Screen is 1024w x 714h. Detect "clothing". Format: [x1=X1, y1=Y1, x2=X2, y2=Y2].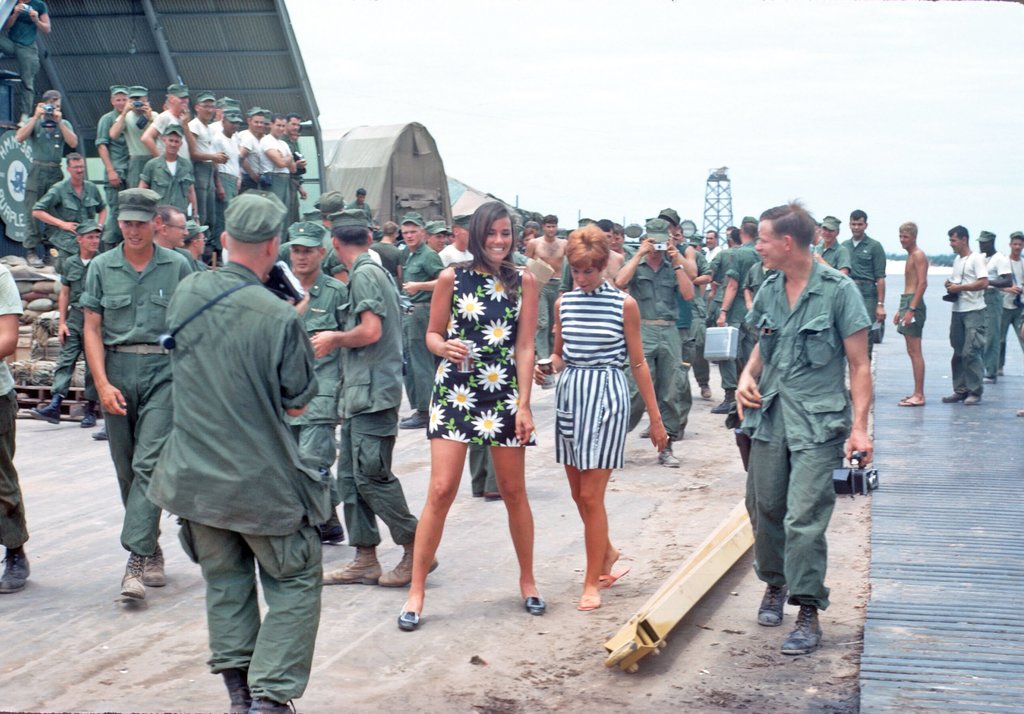
[x1=942, y1=251, x2=991, y2=392].
